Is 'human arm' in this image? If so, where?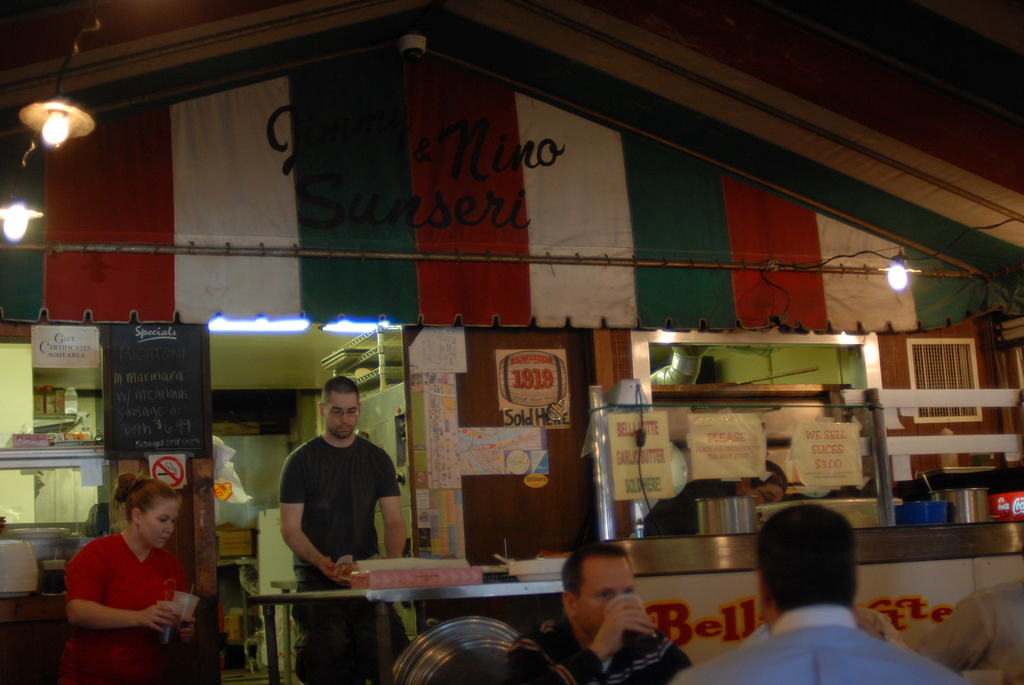
Yes, at locate(79, 557, 177, 653).
